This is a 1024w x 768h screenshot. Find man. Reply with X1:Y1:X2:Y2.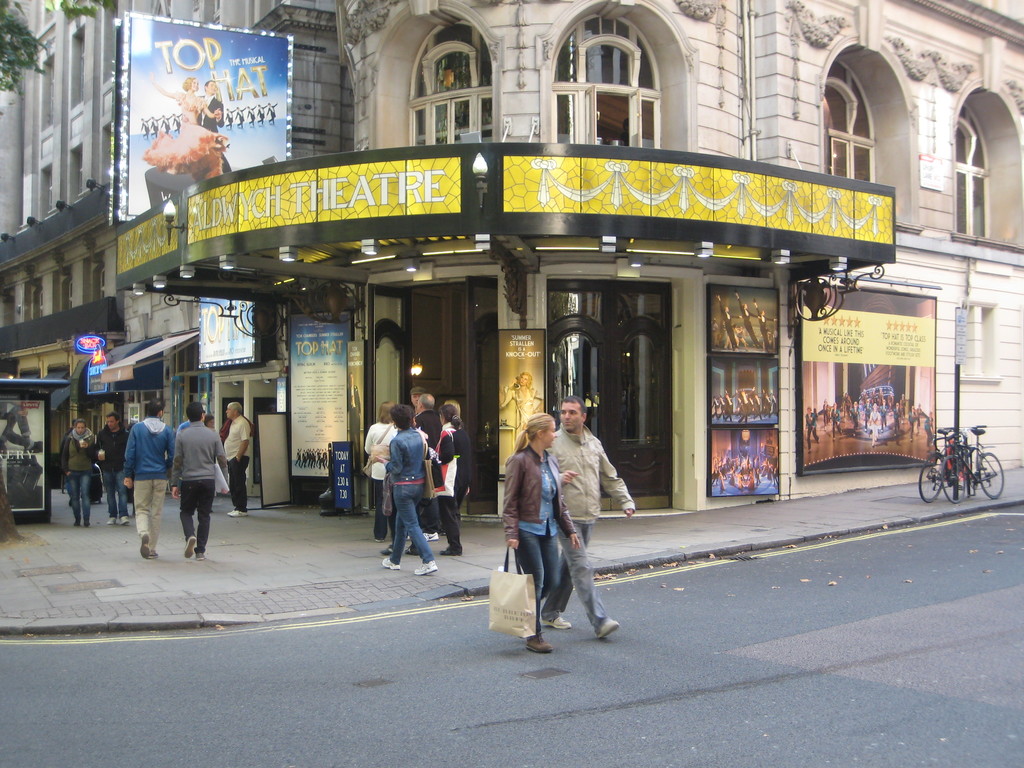
172:401:230:559.
